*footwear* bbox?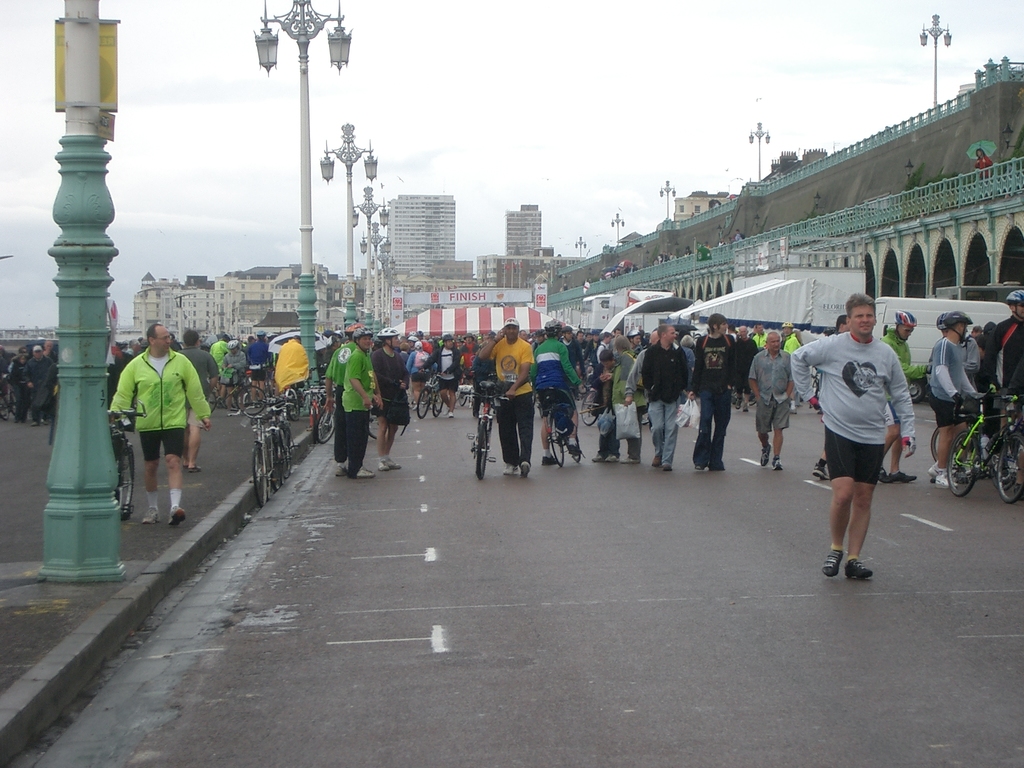
bbox=(812, 461, 826, 483)
